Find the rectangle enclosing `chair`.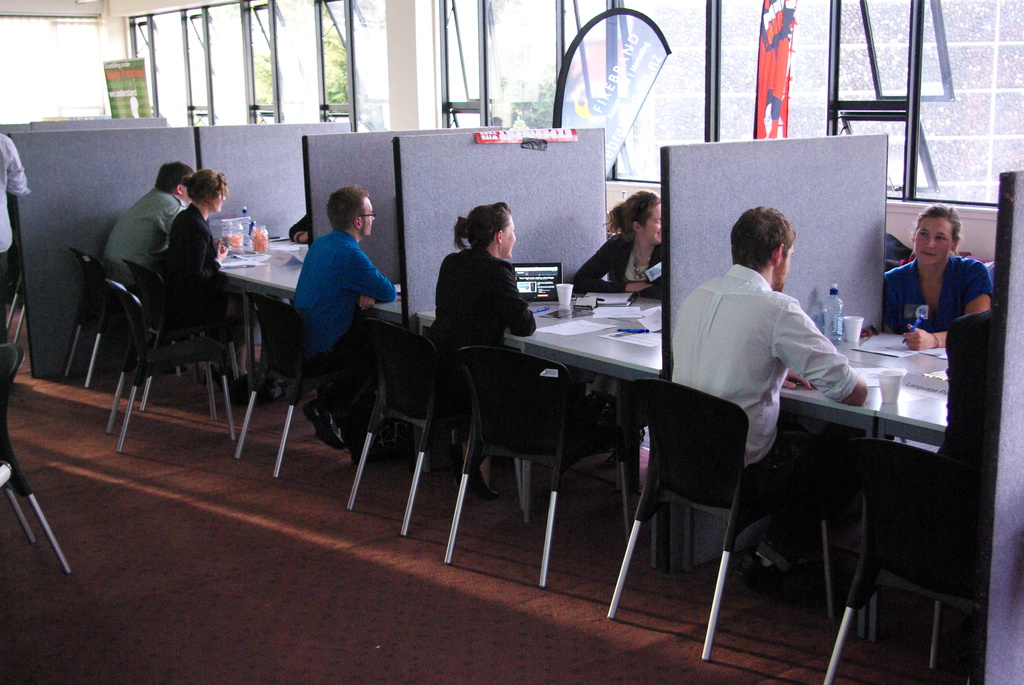
(345,315,470,539).
